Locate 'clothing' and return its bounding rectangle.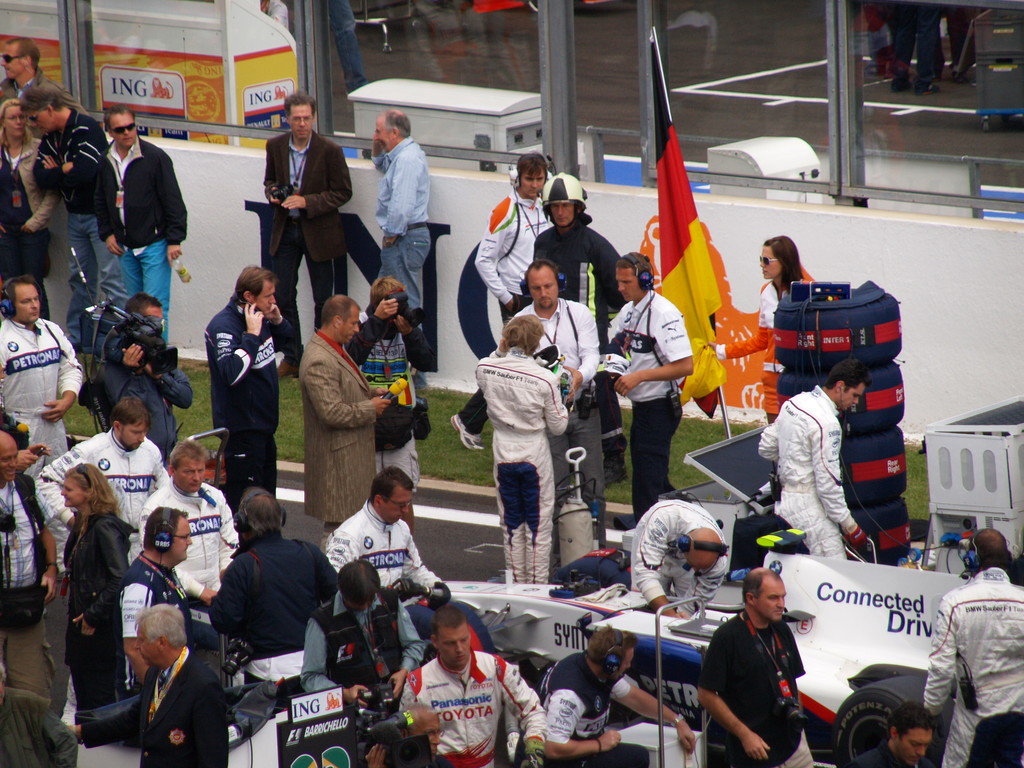
Rect(292, 310, 398, 542).
